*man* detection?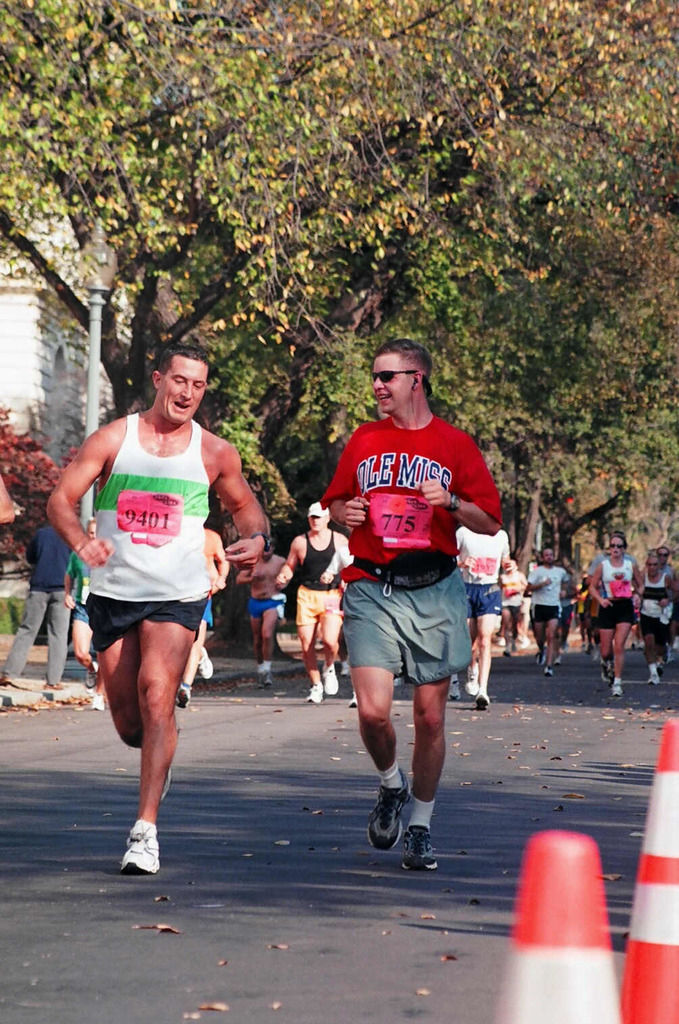
Rect(448, 528, 513, 710)
